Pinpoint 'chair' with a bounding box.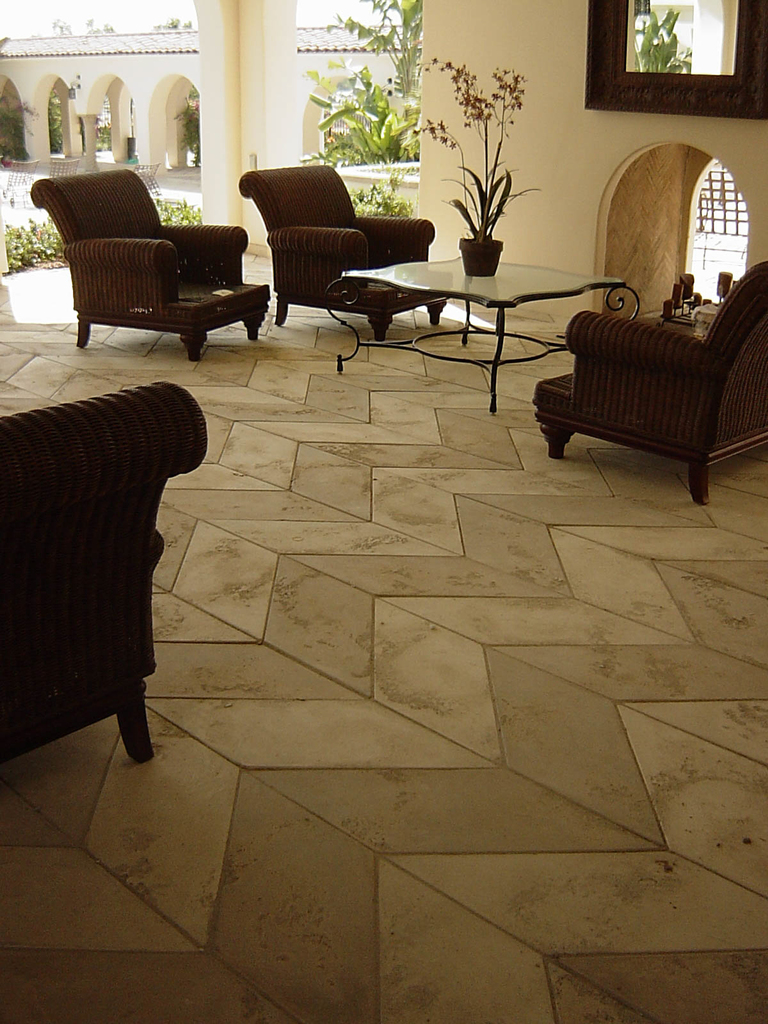
[left=236, top=166, right=449, bottom=342].
